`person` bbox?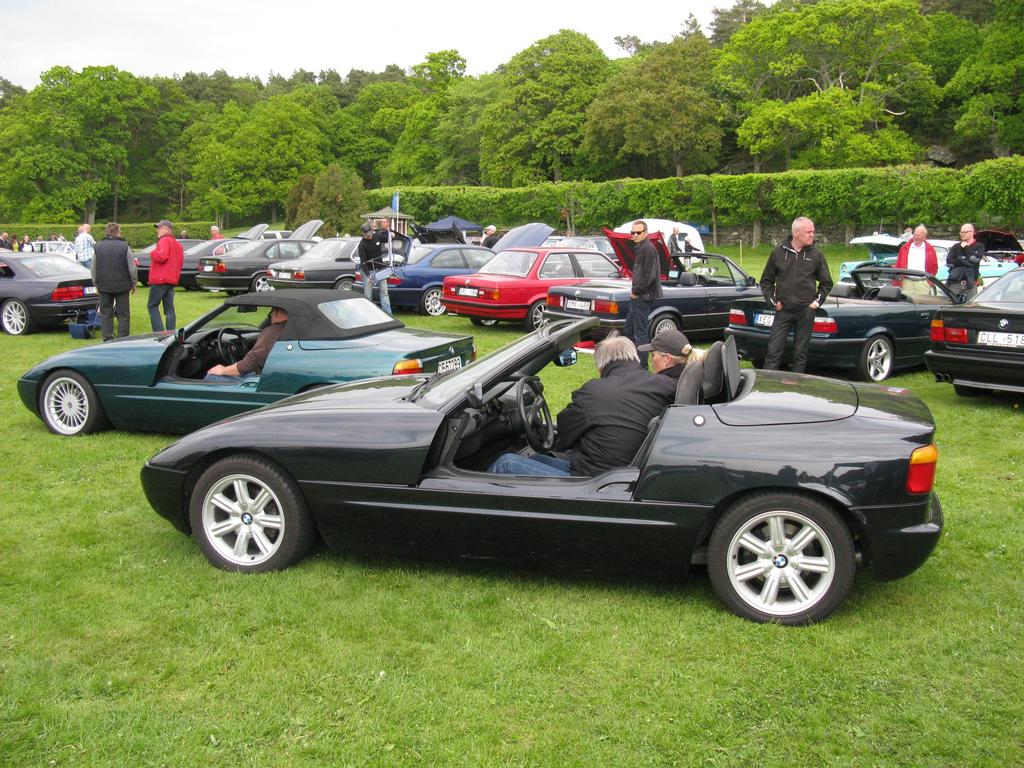
83 219 134 343
